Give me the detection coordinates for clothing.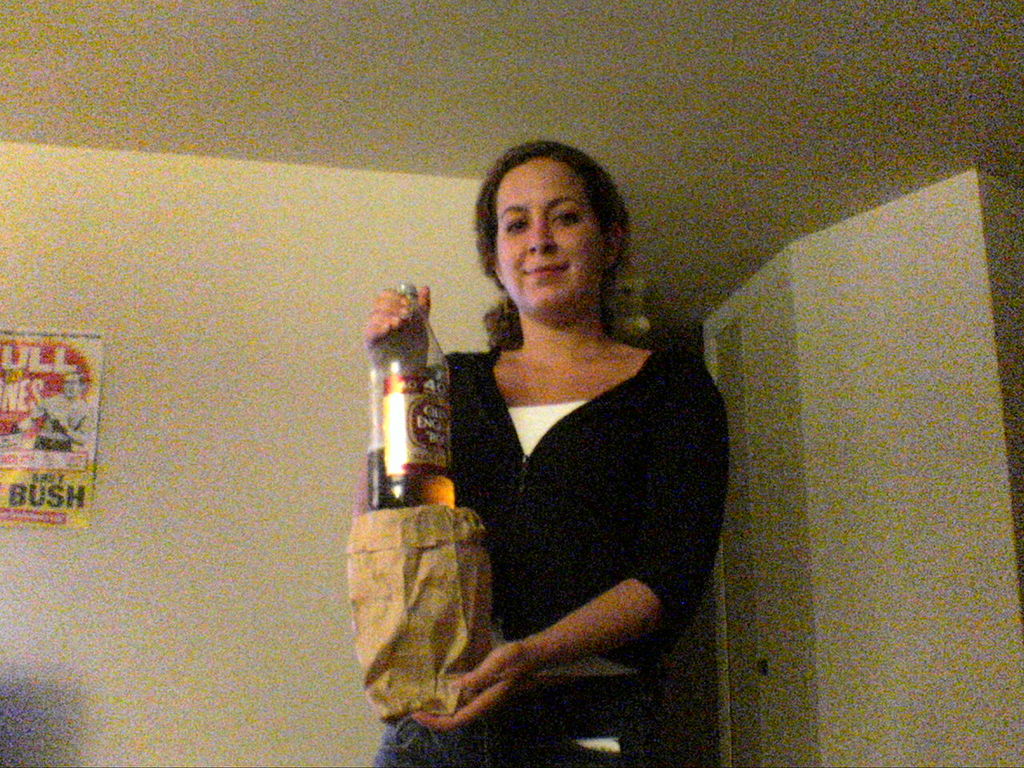
box(410, 262, 720, 738).
